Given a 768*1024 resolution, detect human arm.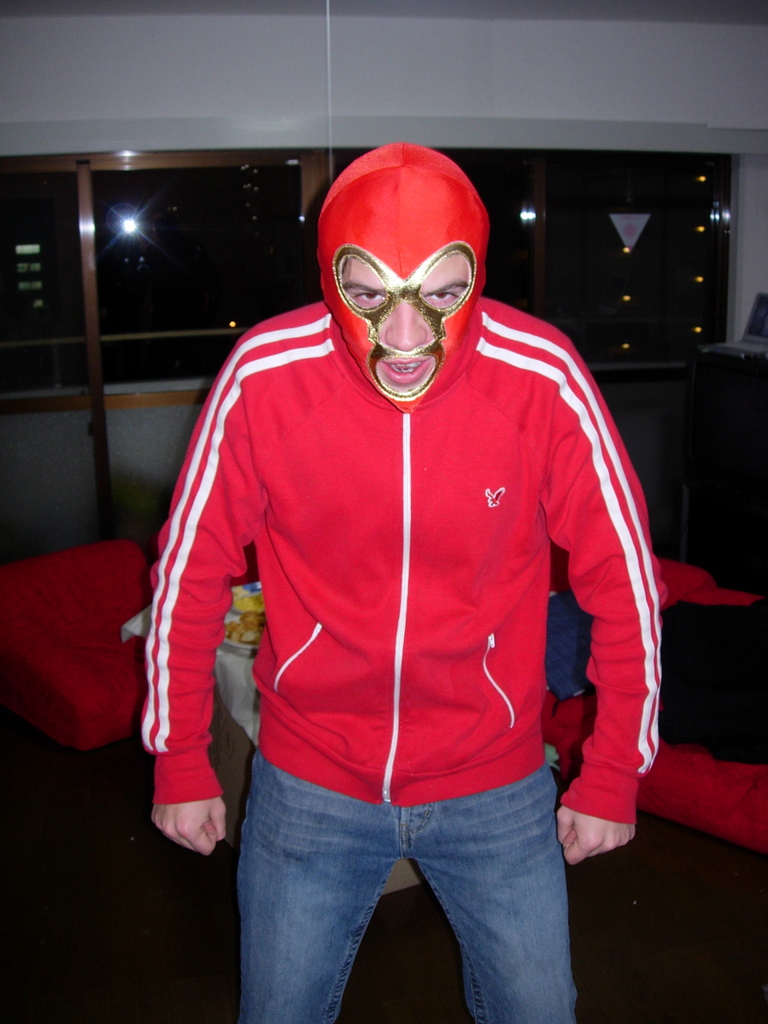
{"left": 543, "top": 323, "right": 657, "bottom": 874}.
